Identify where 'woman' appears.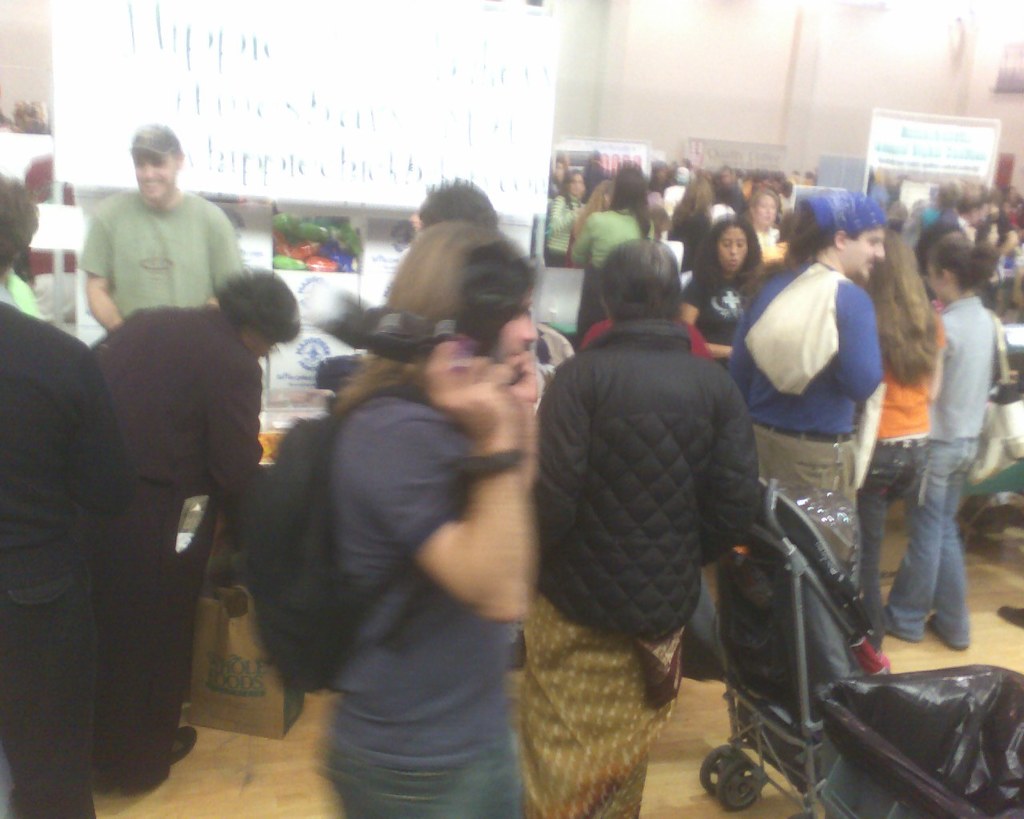
Appears at box(586, 162, 658, 274).
